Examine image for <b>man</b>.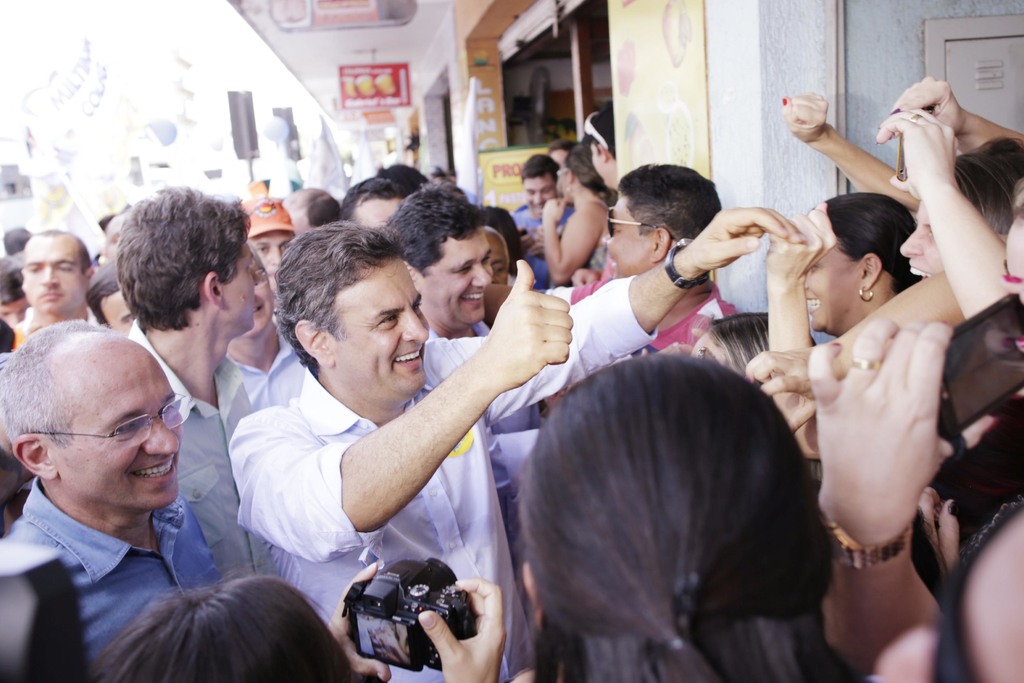
Examination result: (x1=228, y1=220, x2=810, y2=681).
